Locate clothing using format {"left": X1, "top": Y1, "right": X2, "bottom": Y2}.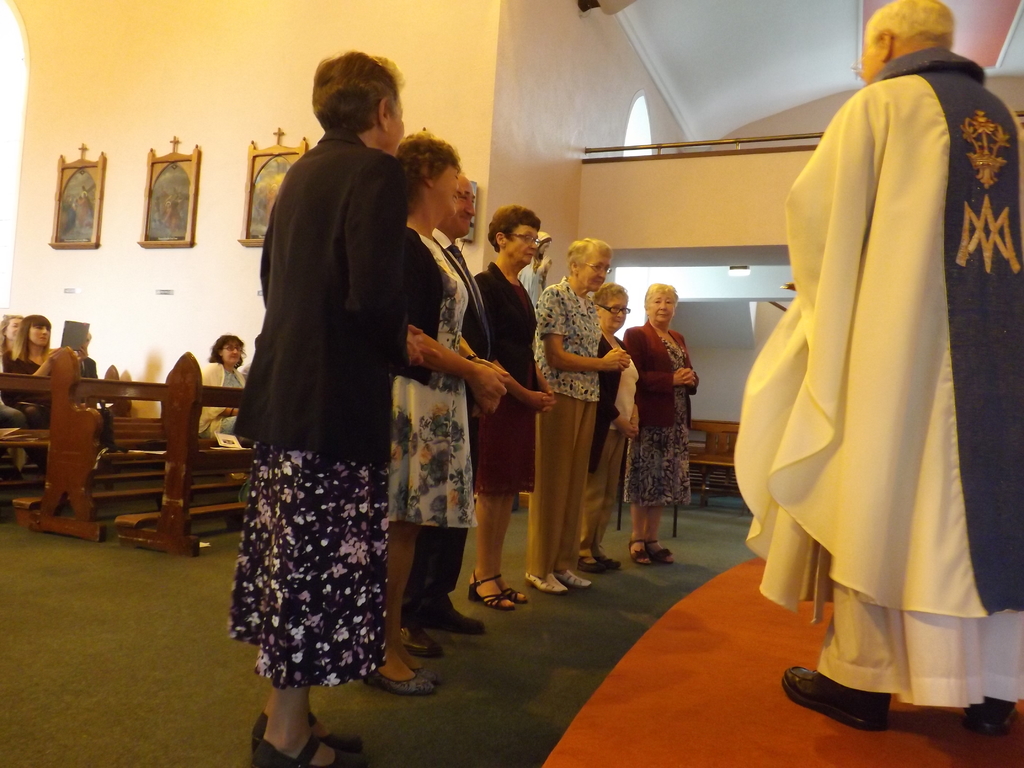
{"left": 445, "top": 255, "right": 545, "bottom": 550}.
